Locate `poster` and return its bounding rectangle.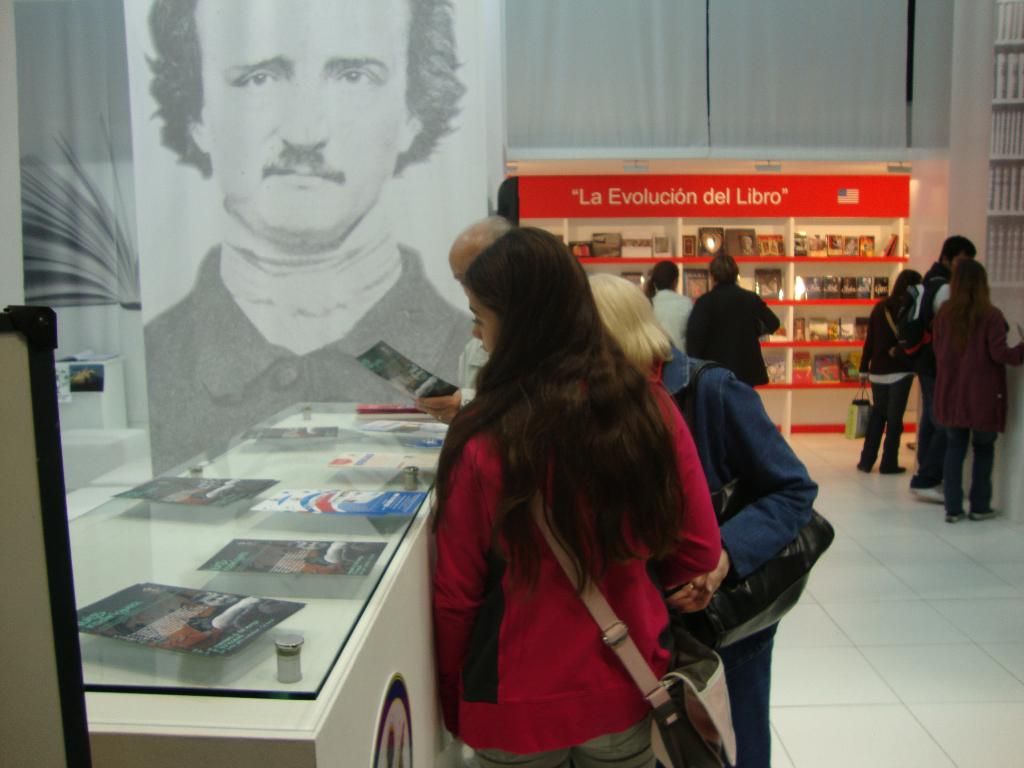
pyautogui.locateOnScreen(205, 538, 390, 581).
